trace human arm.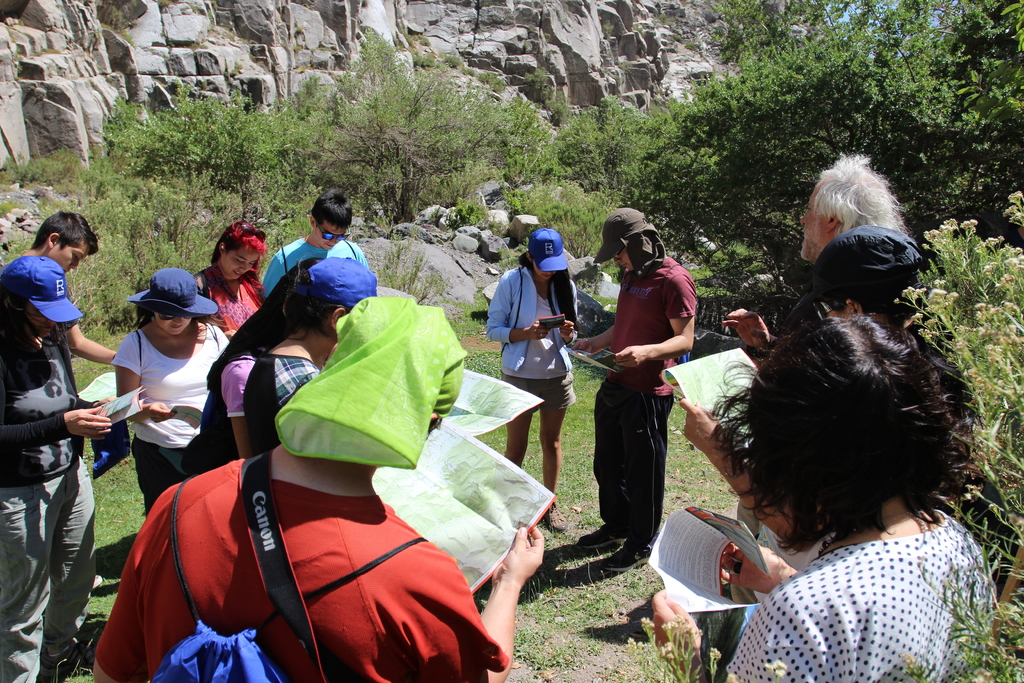
Traced to <region>81, 477, 176, 680</region>.
